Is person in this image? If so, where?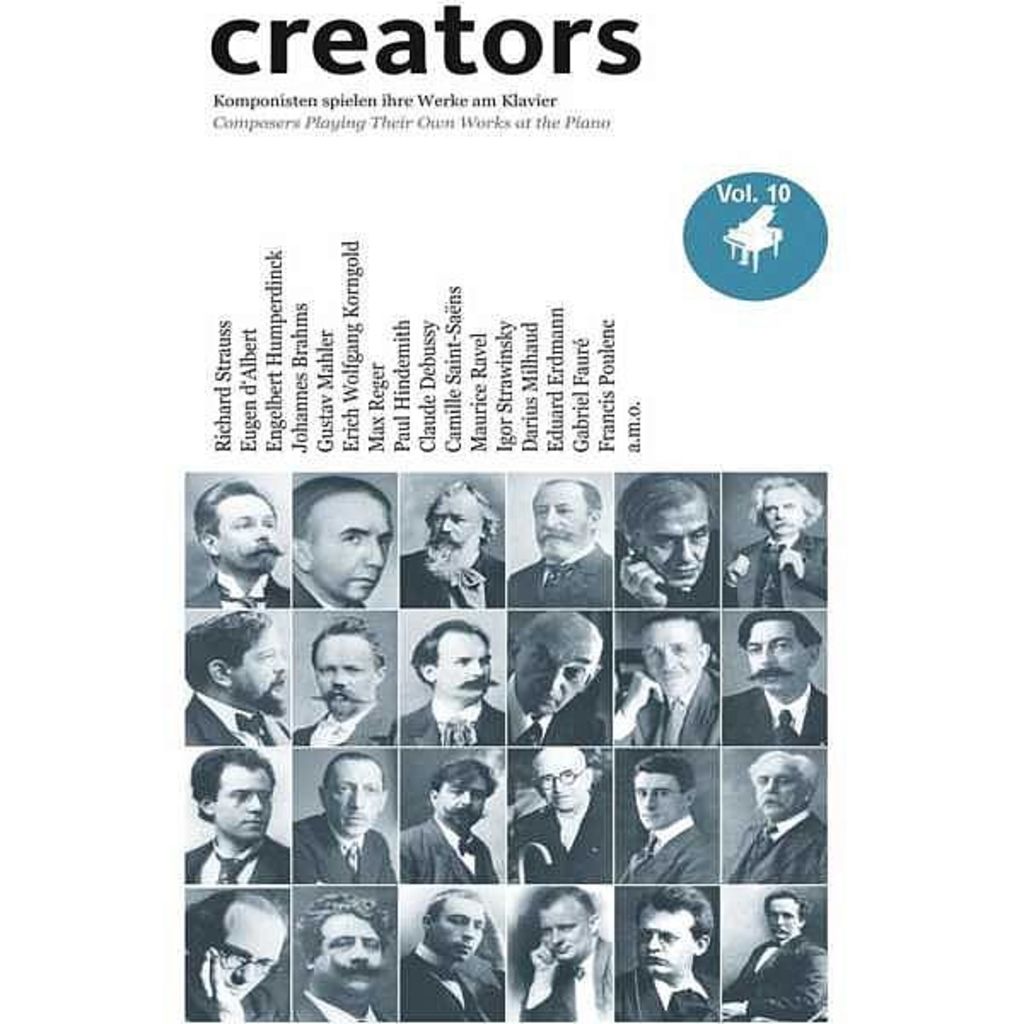
Yes, at [297, 749, 396, 882].
